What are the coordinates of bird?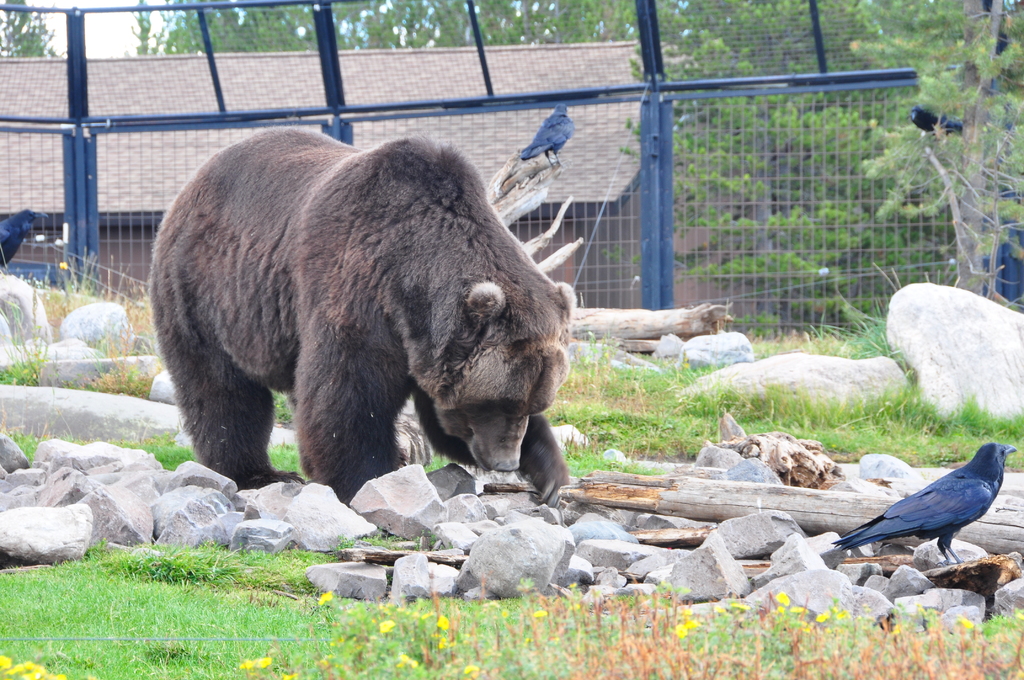
<box>913,105,964,138</box>.
